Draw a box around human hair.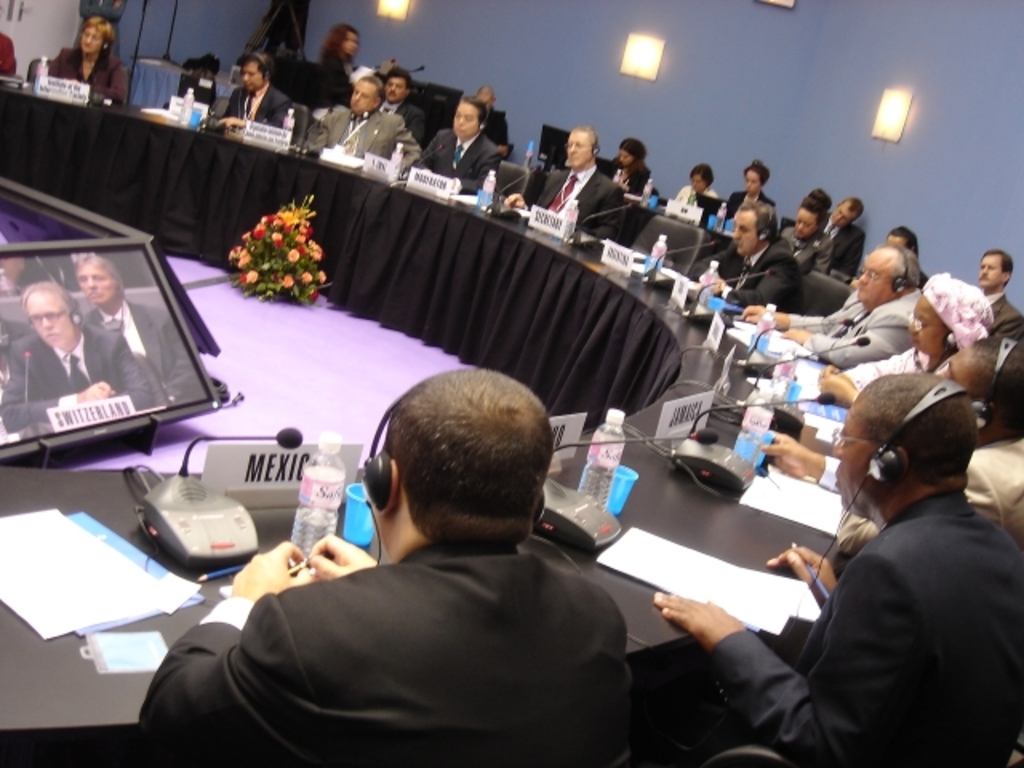
{"x1": 885, "y1": 227, "x2": 920, "y2": 259}.
